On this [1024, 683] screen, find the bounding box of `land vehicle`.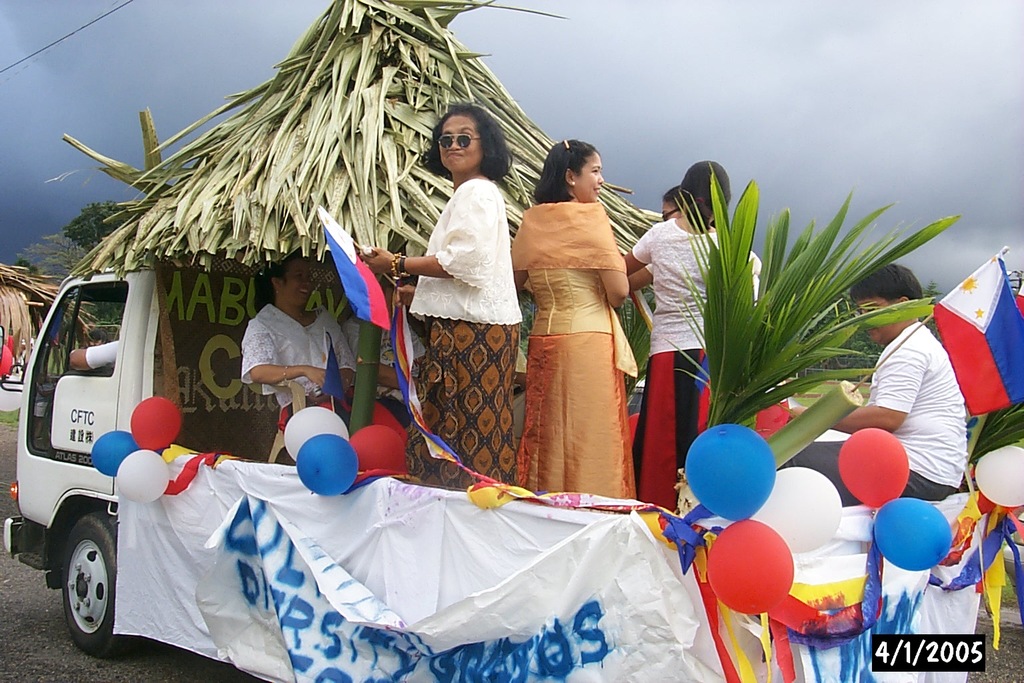
Bounding box: pyautogui.locateOnScreen(23, 131, 787, 666).
